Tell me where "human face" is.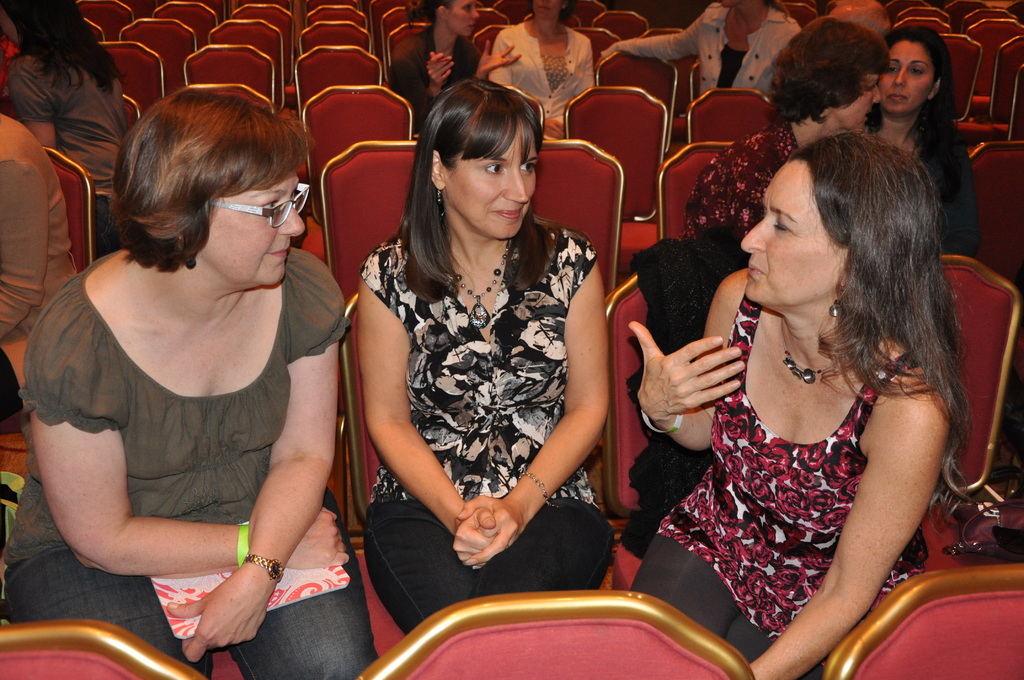
"human face" is at 834,73,885,129.
